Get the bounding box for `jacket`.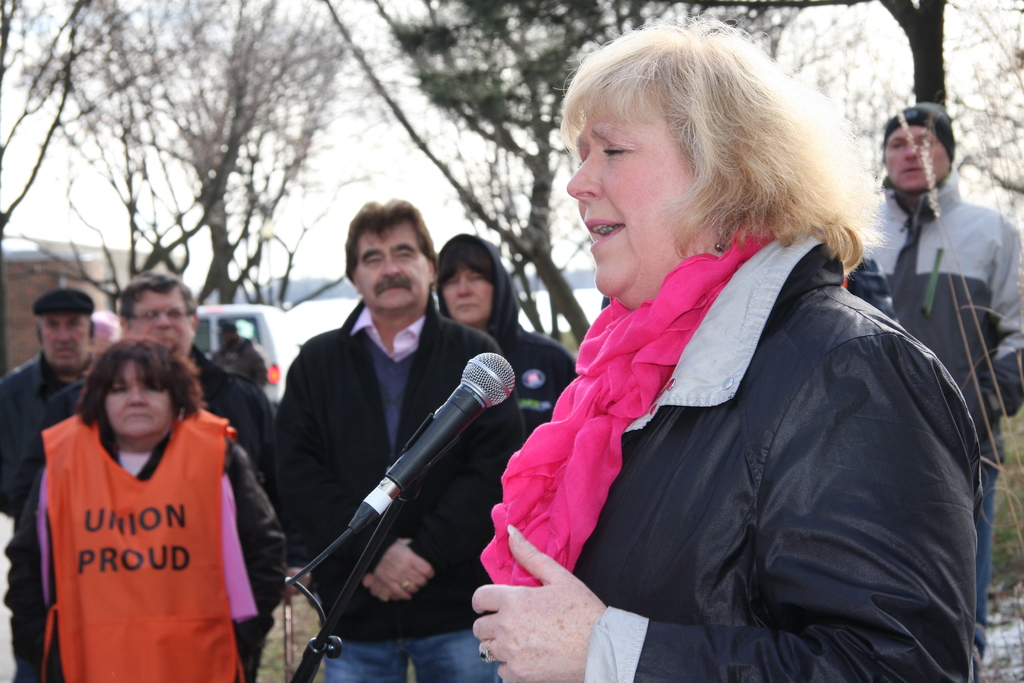
261:293:527:646.
